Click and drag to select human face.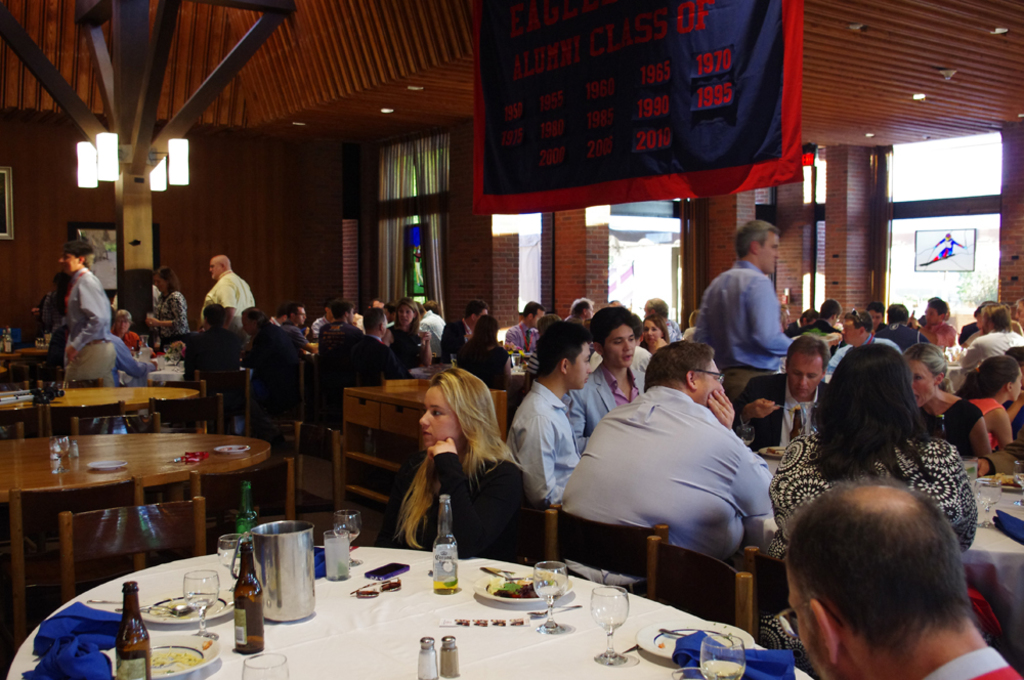
Selection: (x1=840, y1=320, x2=859, y2=343).
